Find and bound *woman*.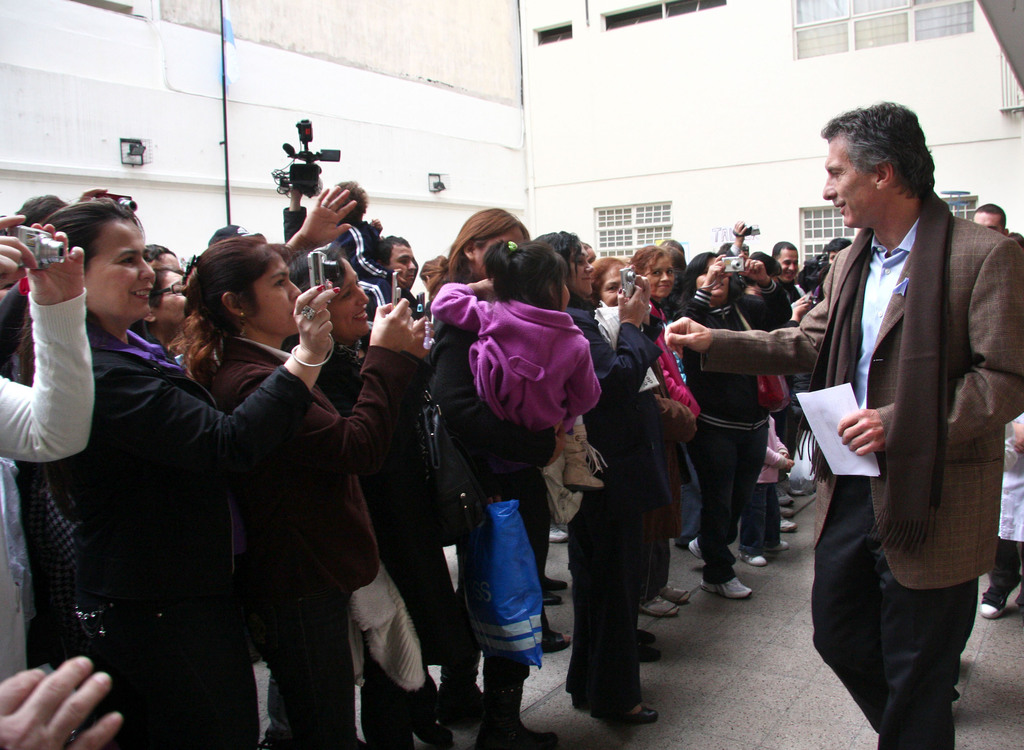
Bound: 631, 244, 702, 623.
